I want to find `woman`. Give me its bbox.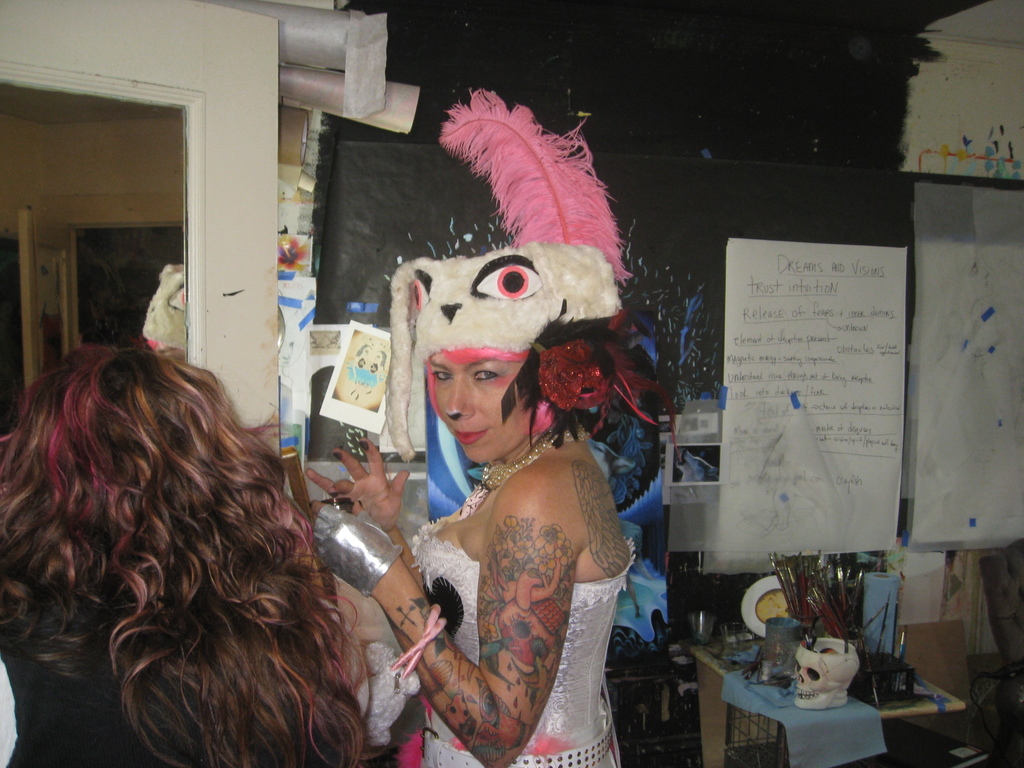
BBox(310, 235, 676, 767).
